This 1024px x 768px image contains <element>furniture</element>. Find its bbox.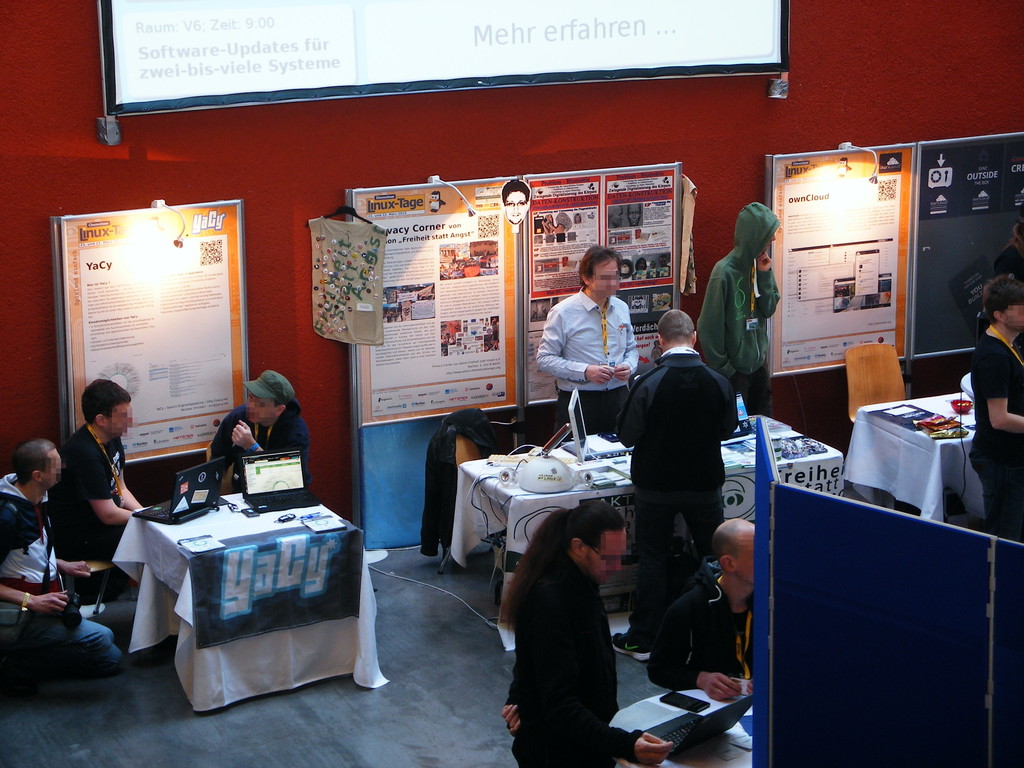
[left=132, top=488, right=364, bottom=714].
